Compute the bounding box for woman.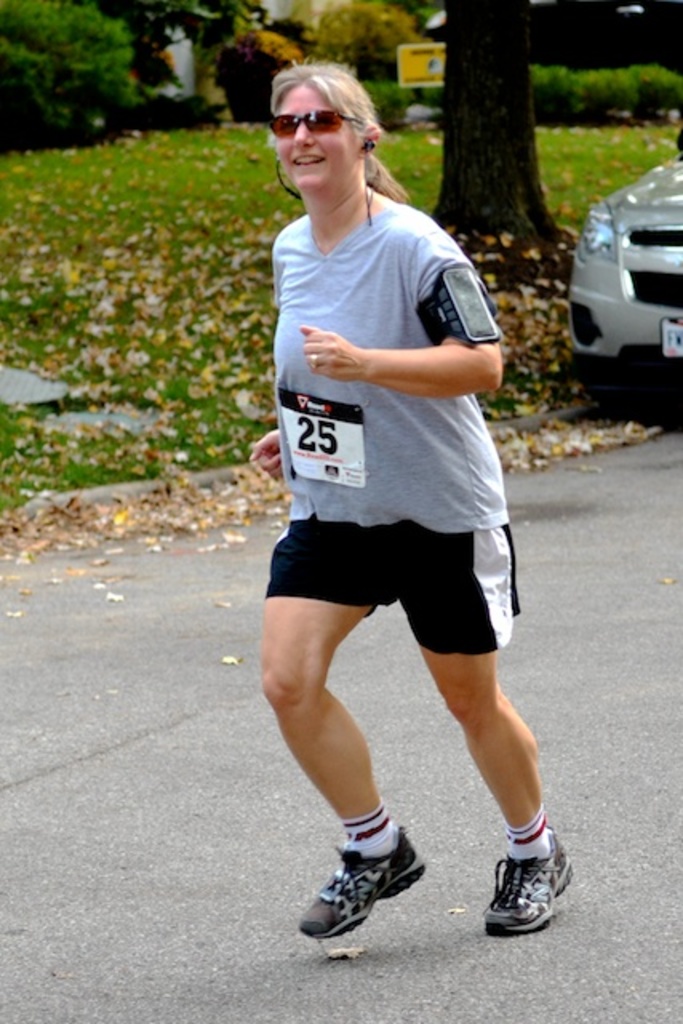
<region>256, 54, 577, 957</region>.
